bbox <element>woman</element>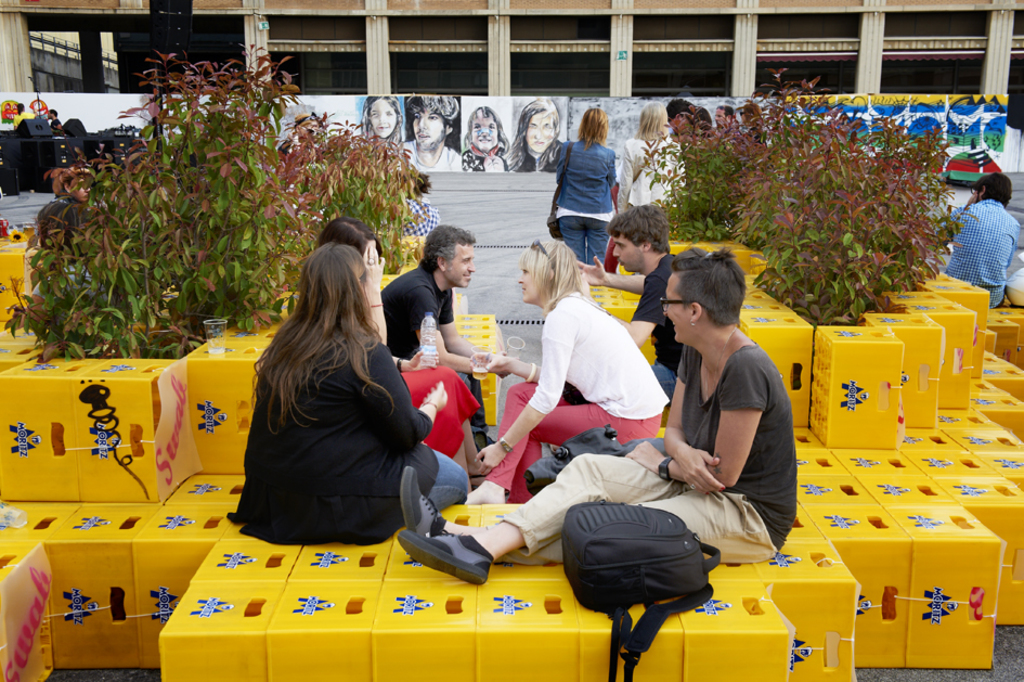
[left=316, top=215, right=497, bottom=478]
